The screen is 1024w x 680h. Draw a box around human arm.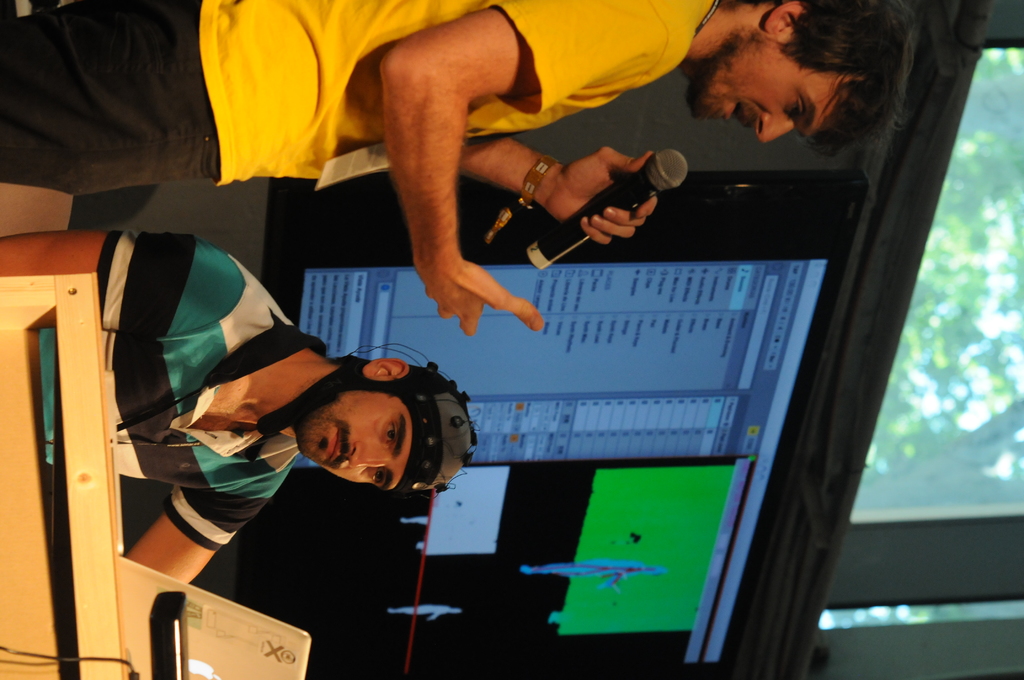
x1=1 y1=237 x2=246 y2=334.
